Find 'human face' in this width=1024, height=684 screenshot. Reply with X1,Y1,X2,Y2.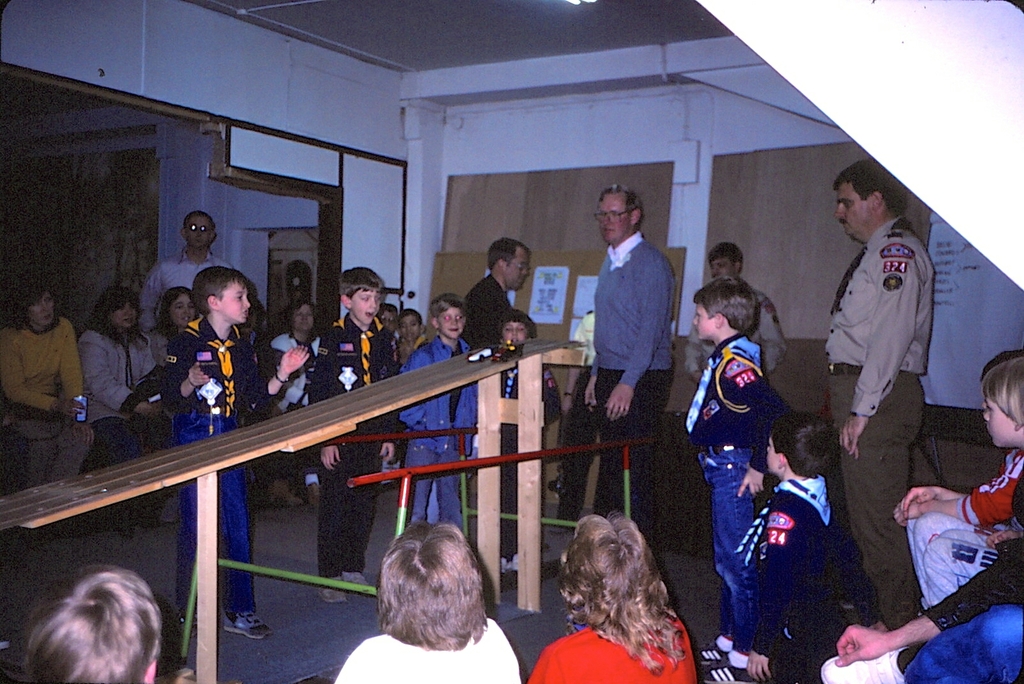
380,308,399,333.
